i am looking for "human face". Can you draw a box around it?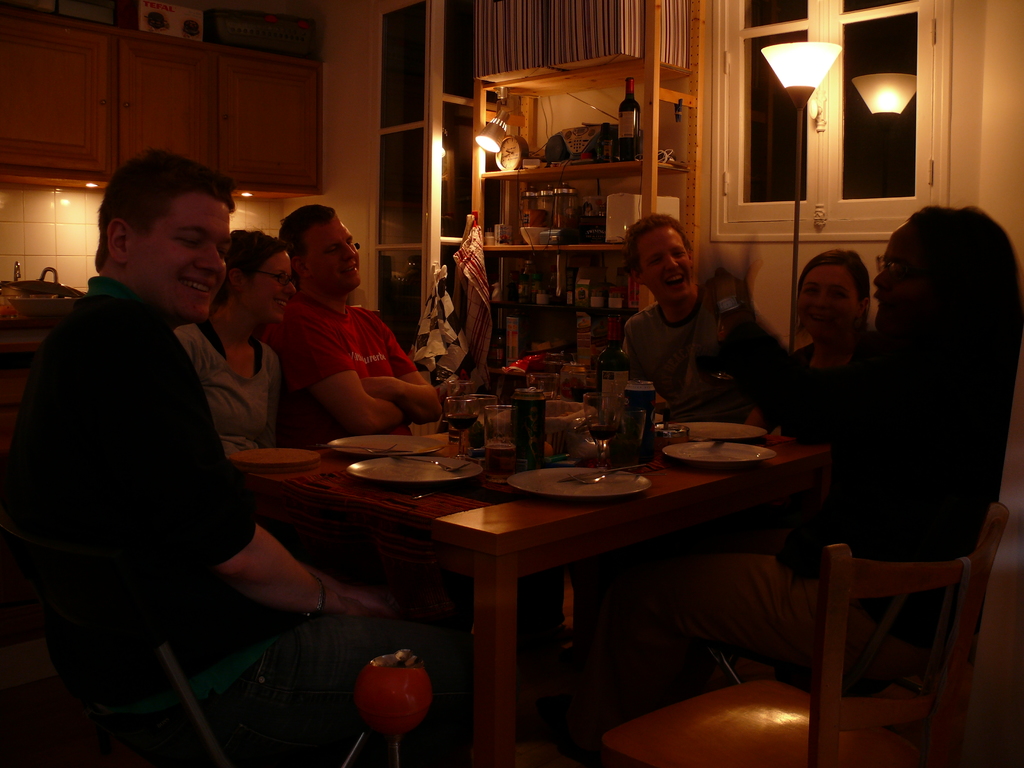
Sure, the bounding box is x1=313, y1=225, x2=362, y2=290.
